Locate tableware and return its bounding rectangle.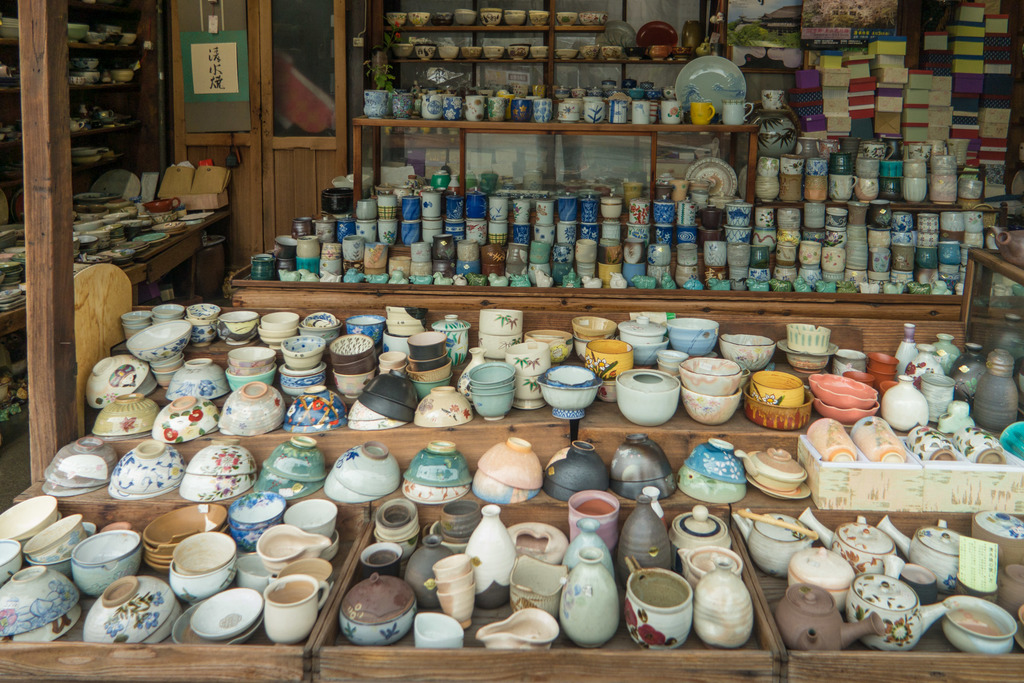
bbox(483, 263, 508, 278).
